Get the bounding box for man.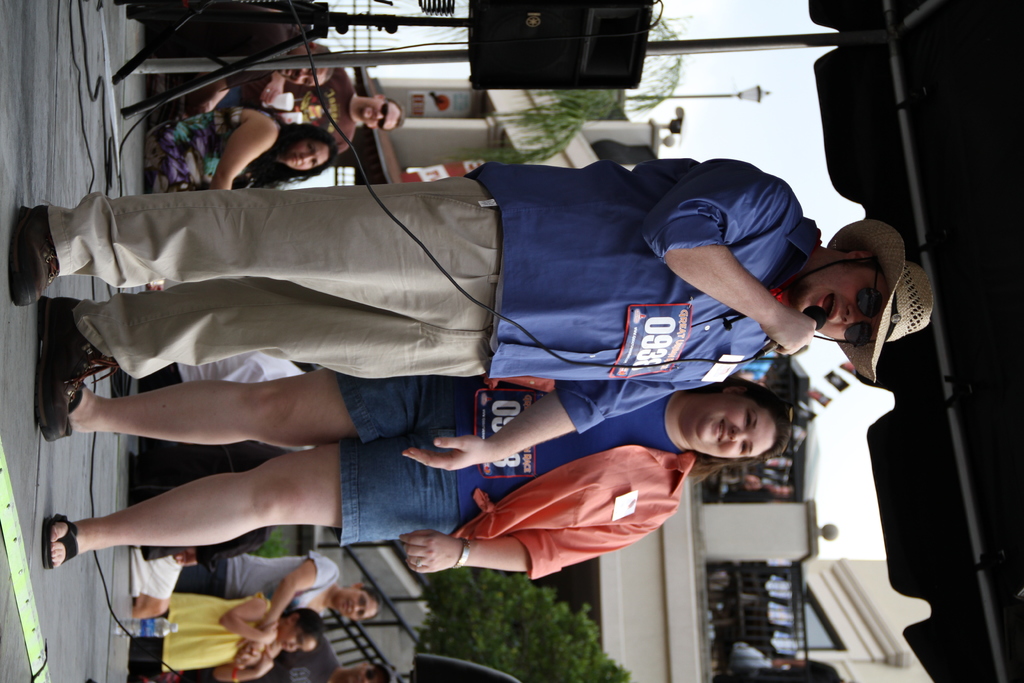
{"left": 8, "top": 152, "right": 932, "bottom": 475}.
